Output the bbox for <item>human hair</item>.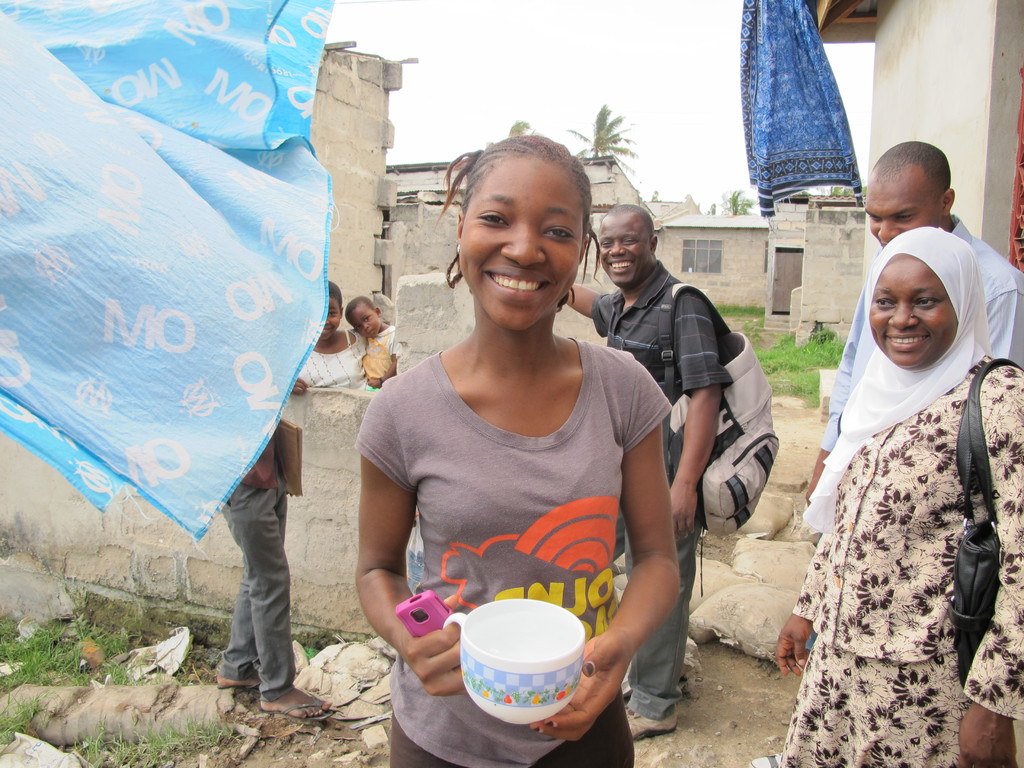
box(599, 201, 657, 236).
